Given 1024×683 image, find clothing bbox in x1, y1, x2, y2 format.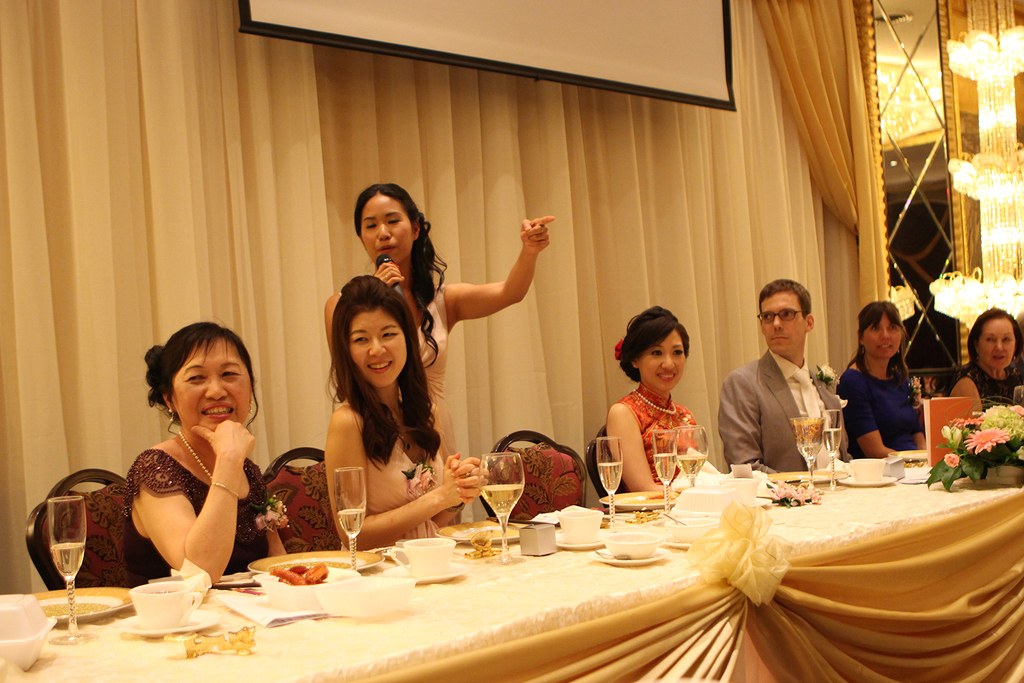
848, 333, 937, 461.
